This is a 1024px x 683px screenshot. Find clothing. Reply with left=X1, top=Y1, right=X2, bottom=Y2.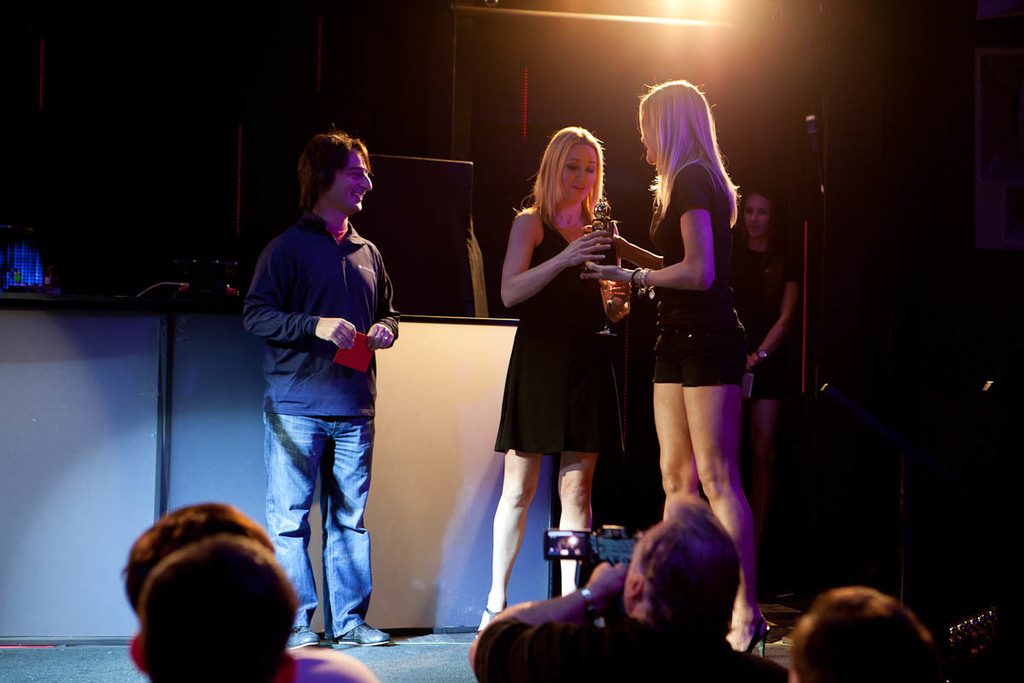
left=475, top=616, right=790, bottom=682.
